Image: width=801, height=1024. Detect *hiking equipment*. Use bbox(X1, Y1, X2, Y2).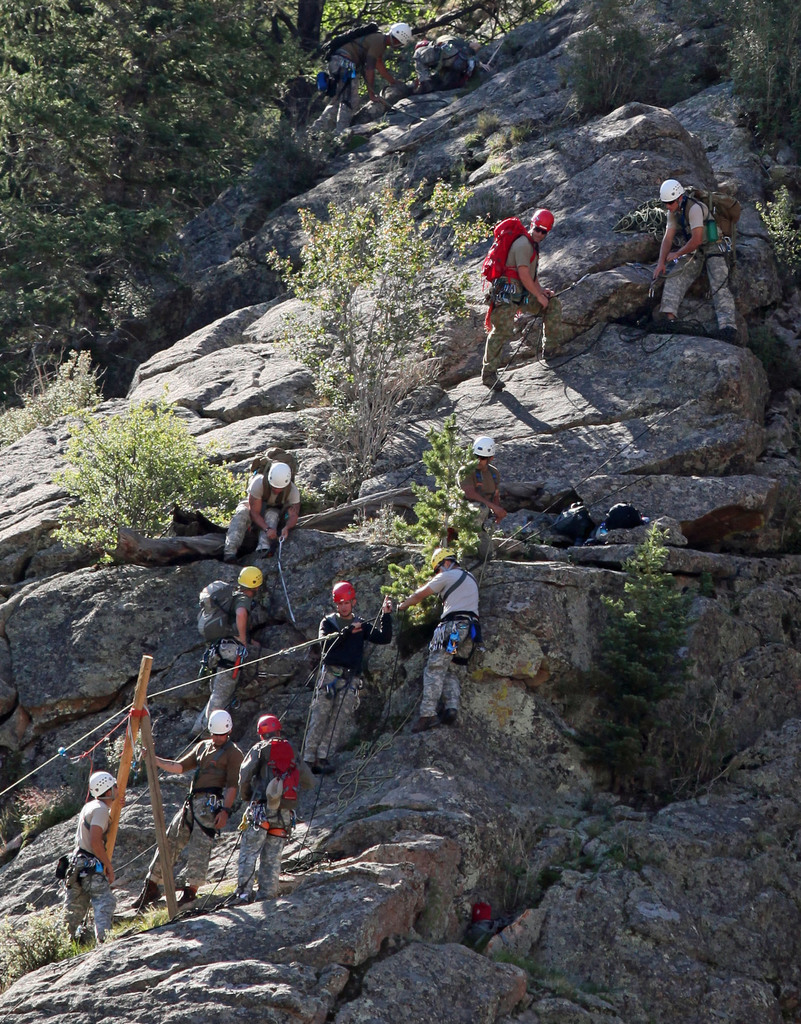
bbox(265, 459, 293, 488).
